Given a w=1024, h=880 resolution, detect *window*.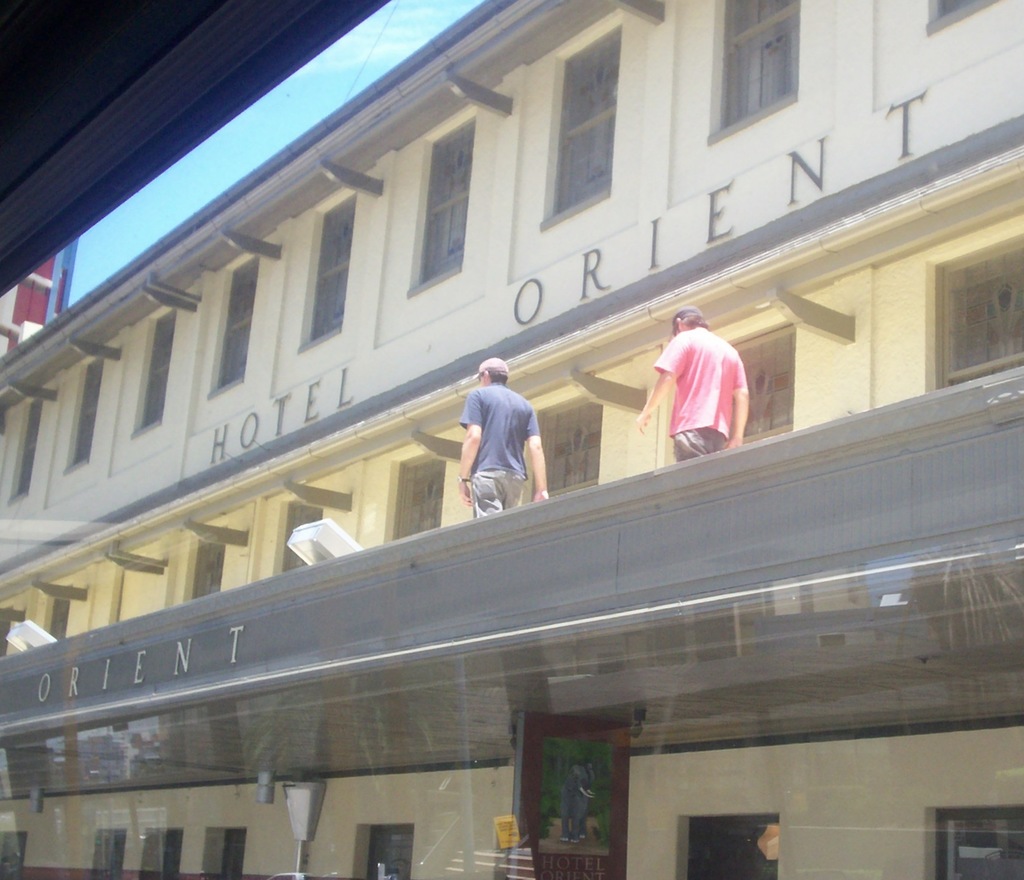
<bbox>680, 810, 784, 879</bbox>.
